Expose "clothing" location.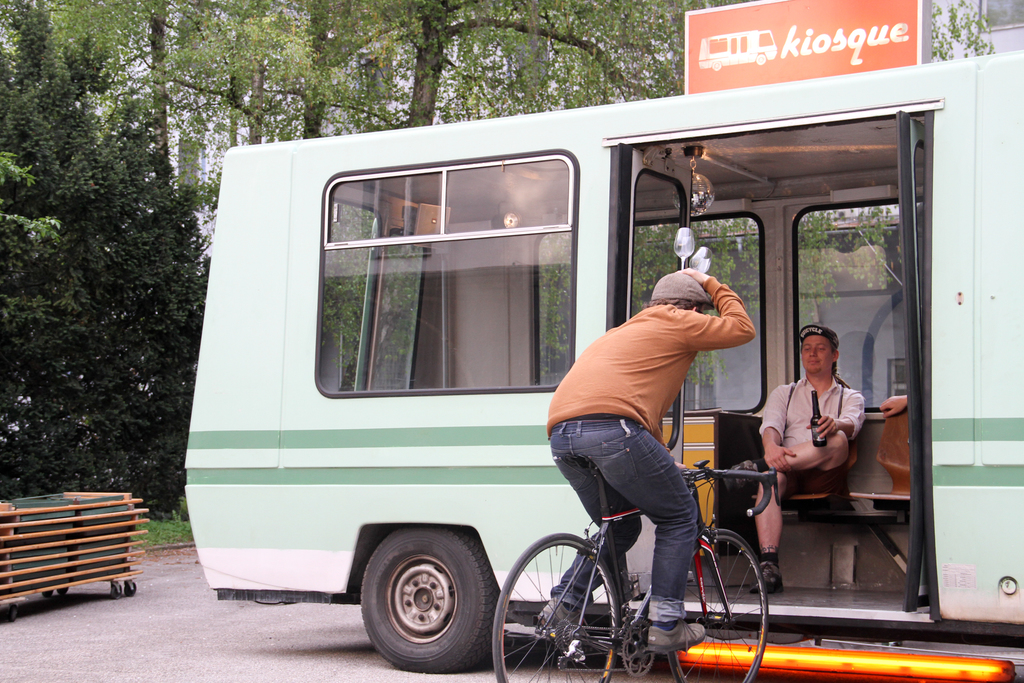
Exposed at [x1=763, y1=370, x2=863, y2=495].
